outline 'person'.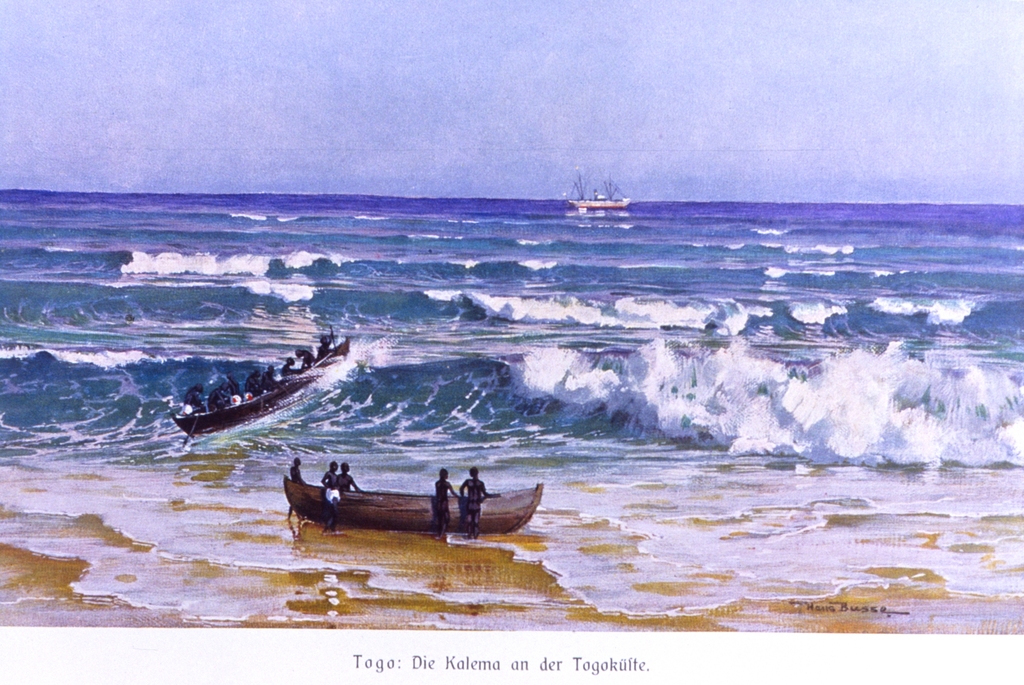
Outline: [x1=337, y1=463, x2=363, y2=495].
